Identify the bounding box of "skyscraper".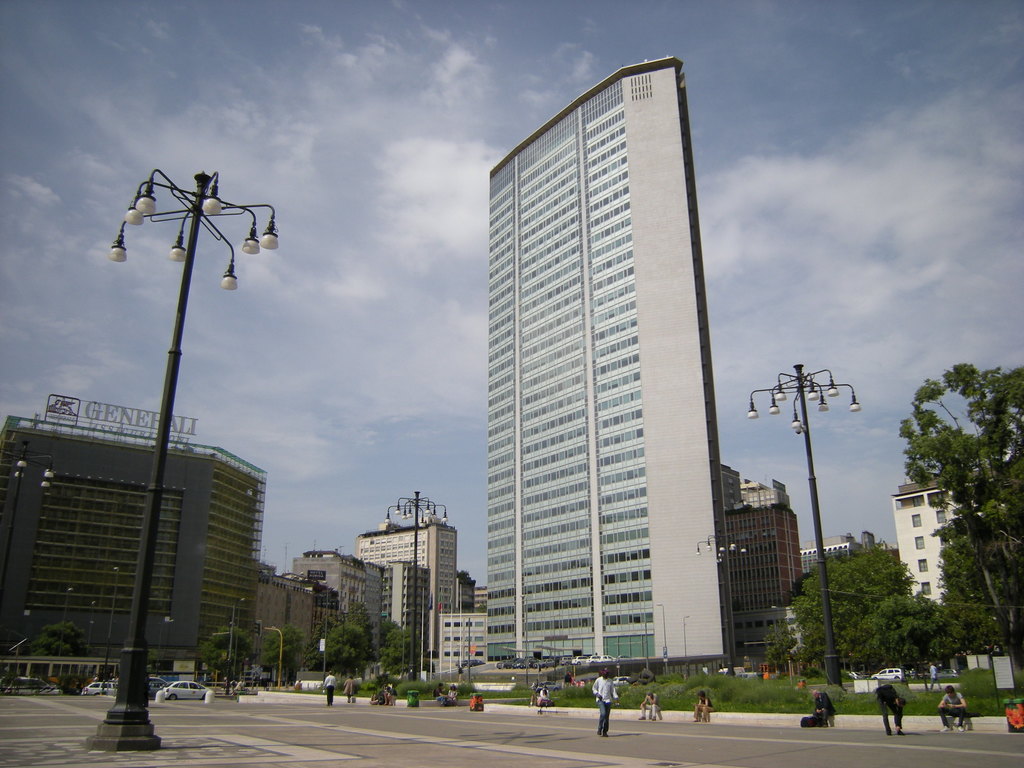
detection(892, 486, 957, 641).
